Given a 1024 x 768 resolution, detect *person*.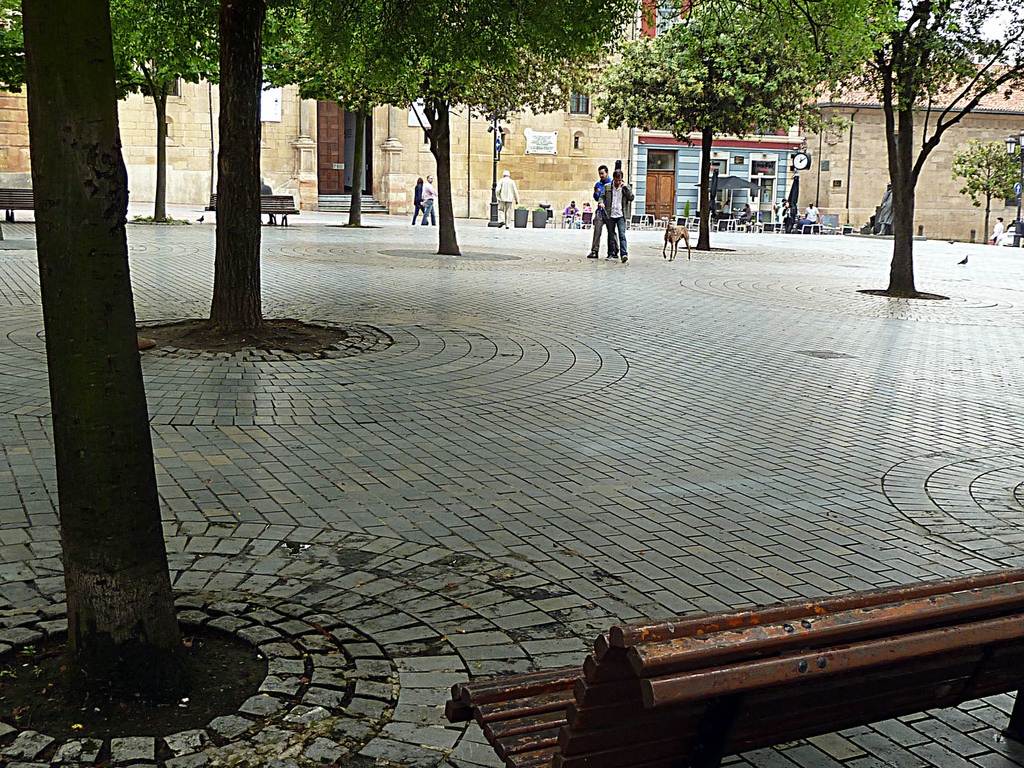
region(562, 198, 576, 223).
